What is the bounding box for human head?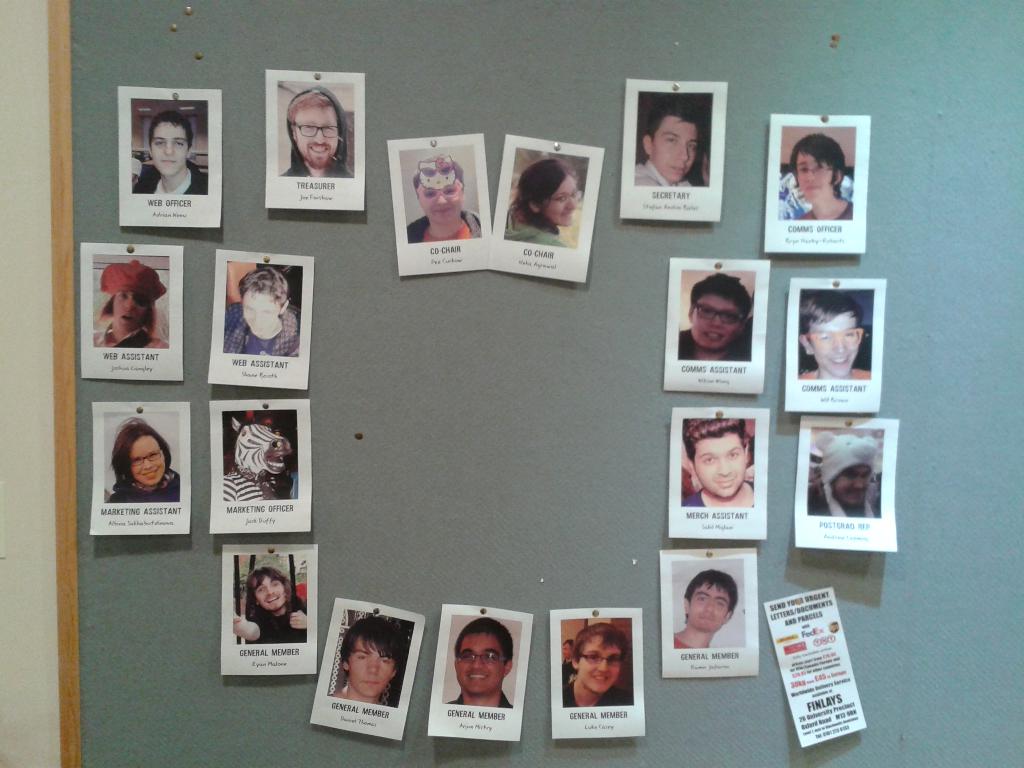
568/620/629/694.
